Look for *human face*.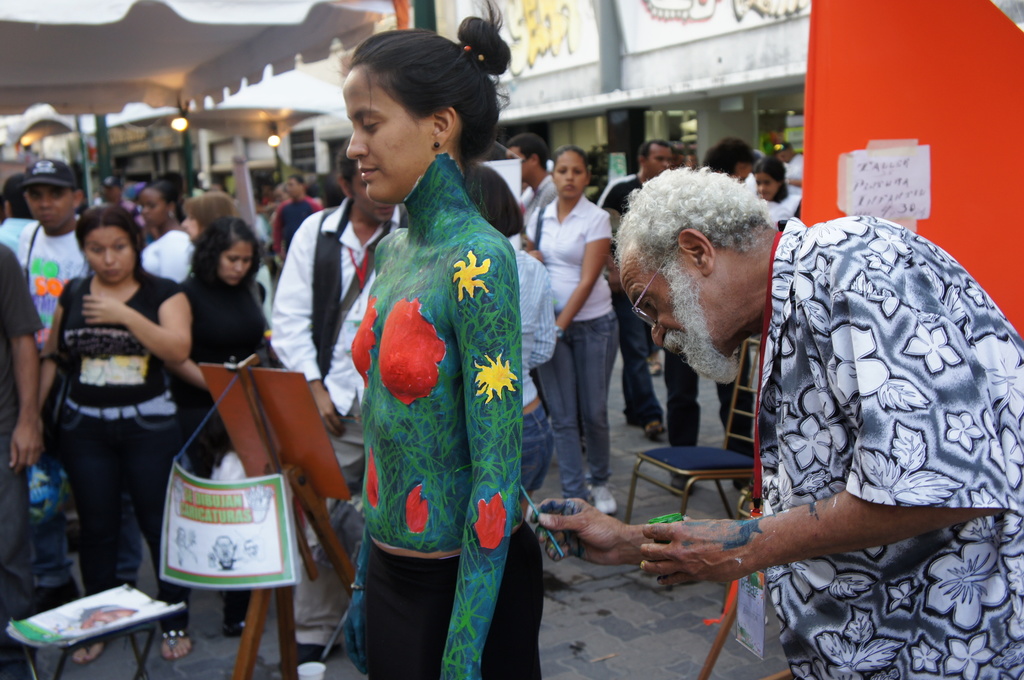
Found: bbox=(182, 207, 198, 237).
